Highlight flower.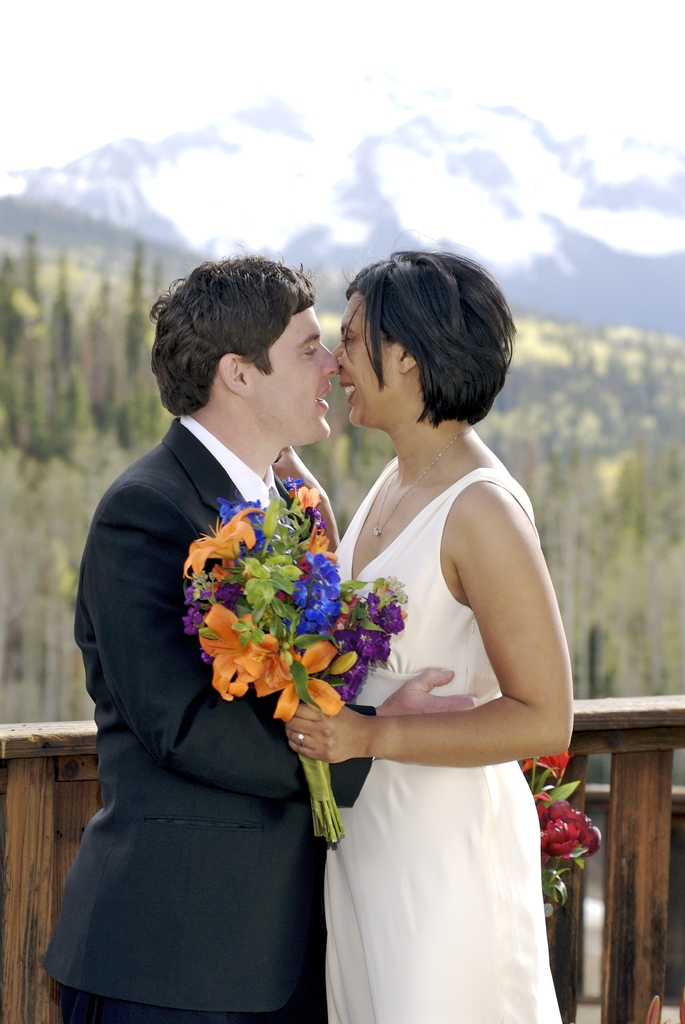
Highlighted region: 289/556/342/629.
